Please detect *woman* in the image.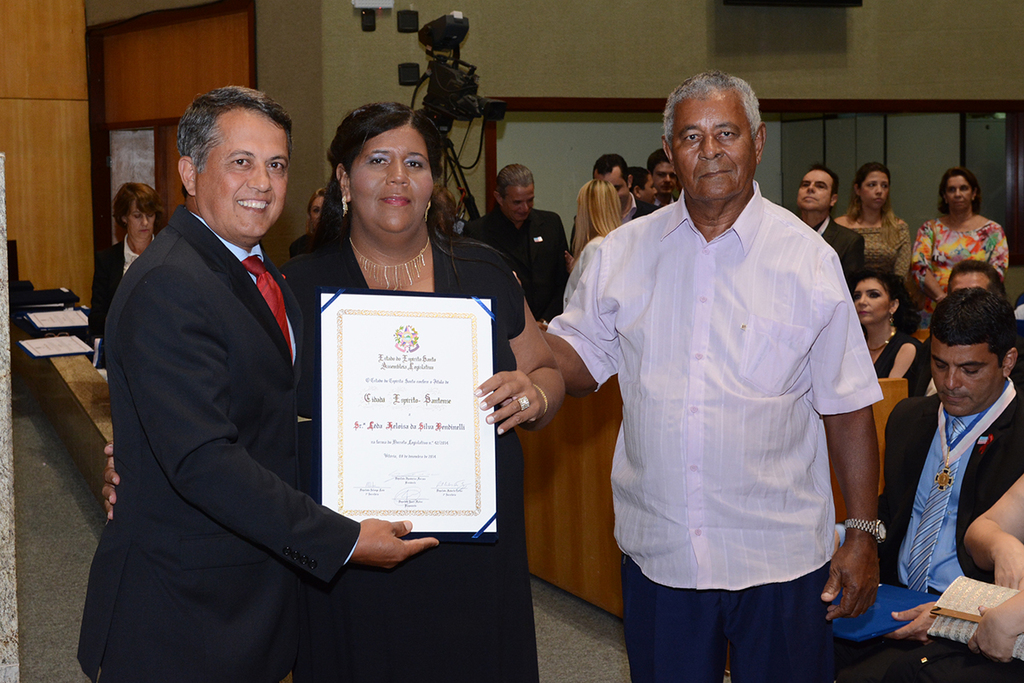
l=843, t=262, r=934, b=413.
